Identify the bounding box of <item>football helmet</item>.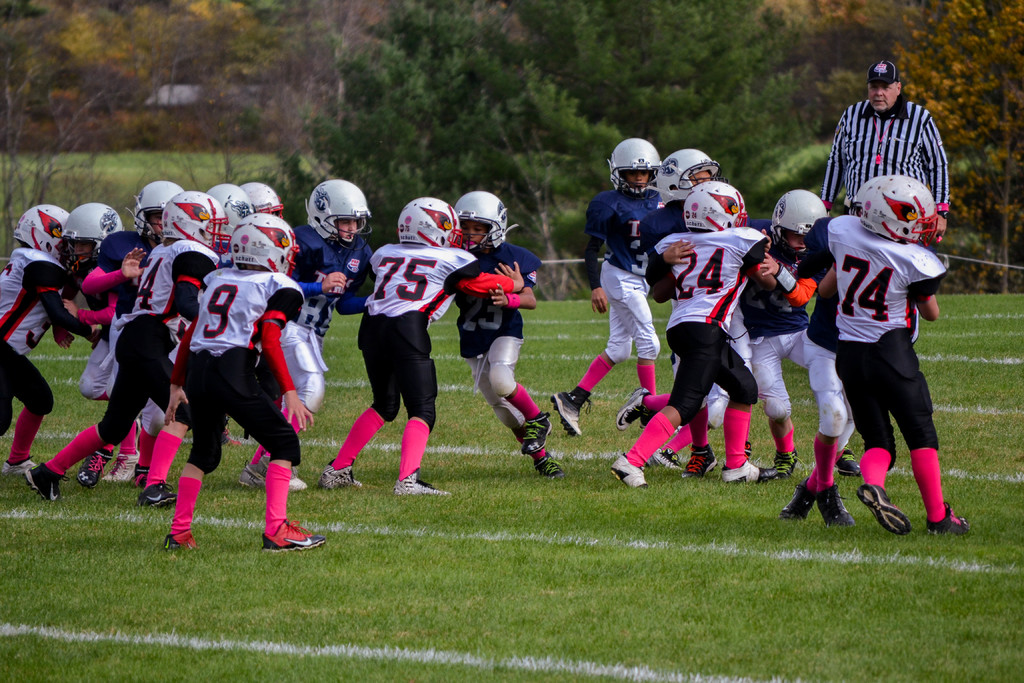
region(769, 193, 829, 263).
